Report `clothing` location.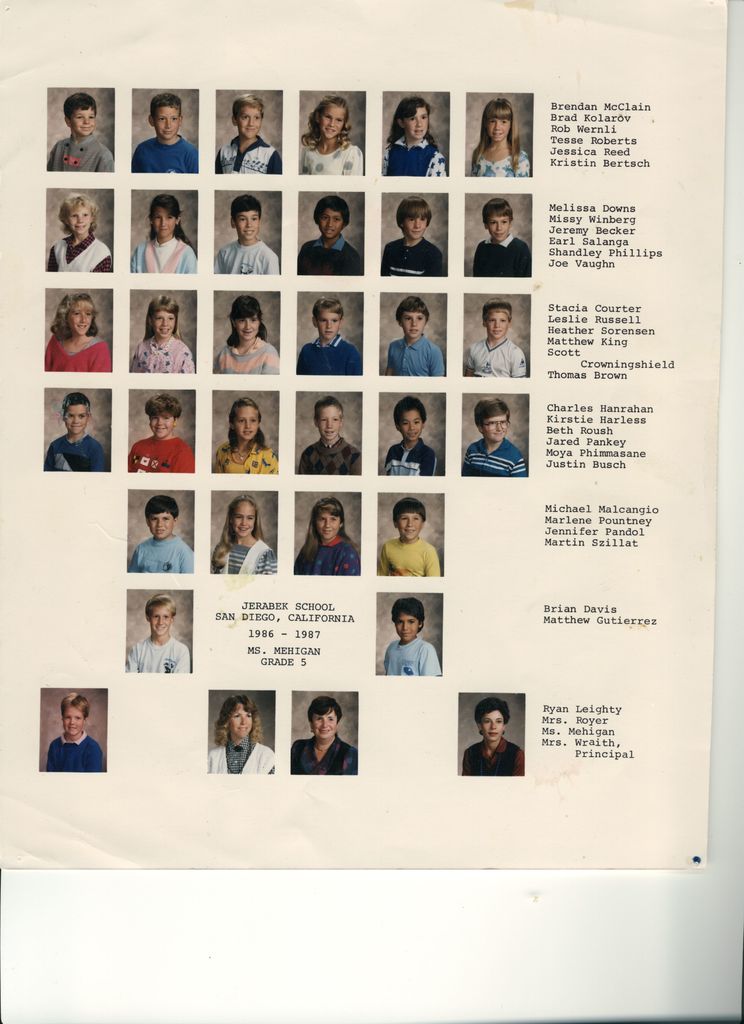
Report: {"left": 46, "top": 433, "right": 111, "bottom": 472}.
